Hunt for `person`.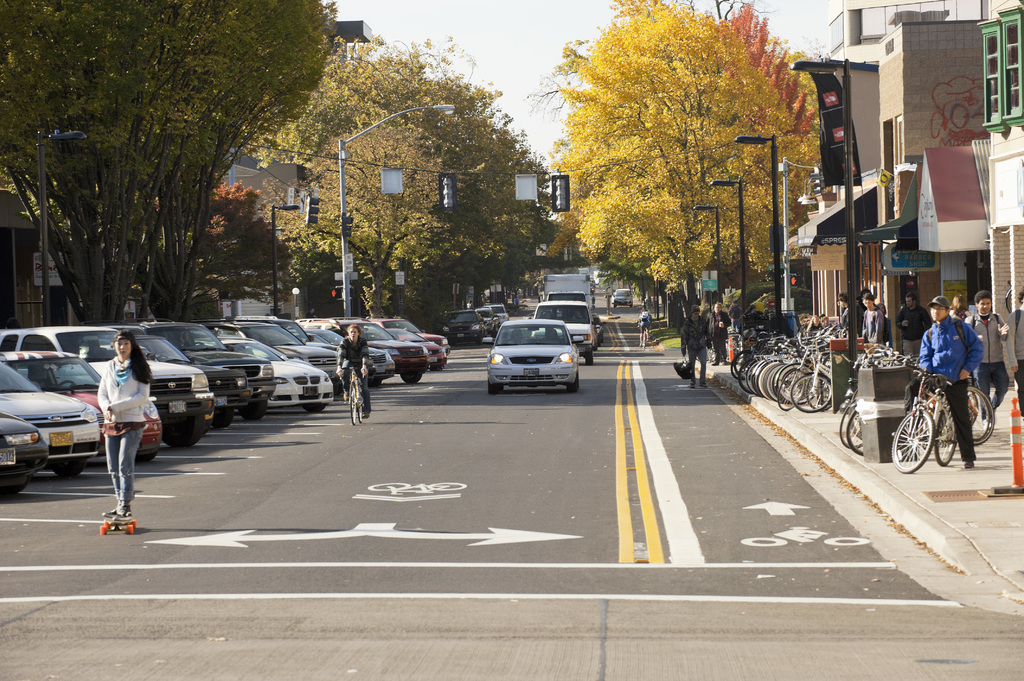
Hunted down at bbox(860, 292, 886, 340).
